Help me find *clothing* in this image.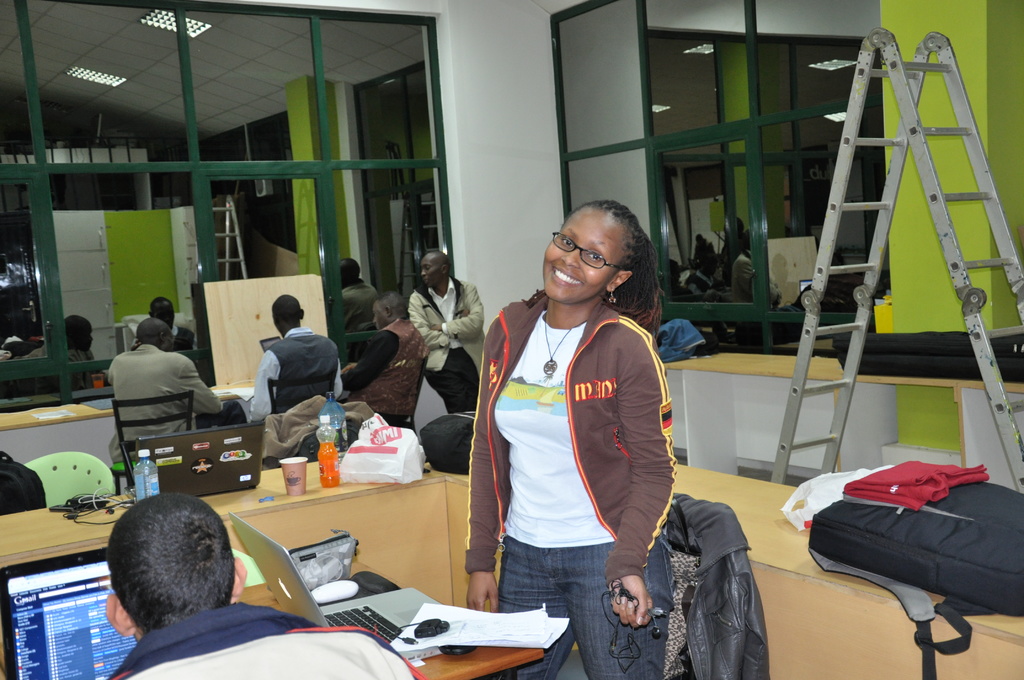
Found it: detection(248, 337, 344, 399).
